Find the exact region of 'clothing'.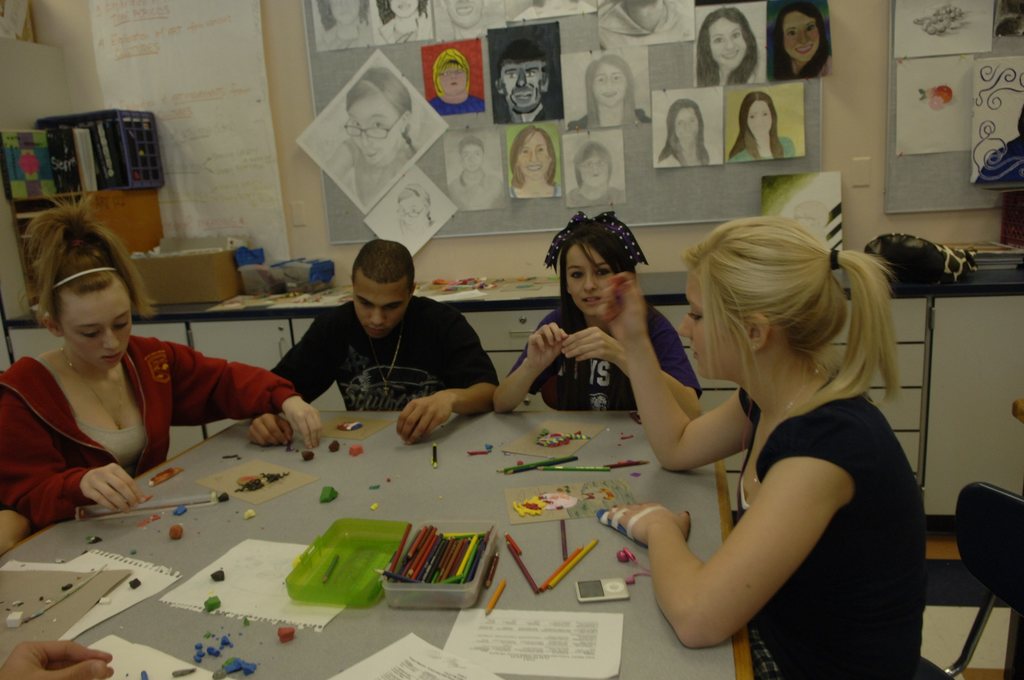
Exact region: (left=268, top=303, right=500, bottom=413).
